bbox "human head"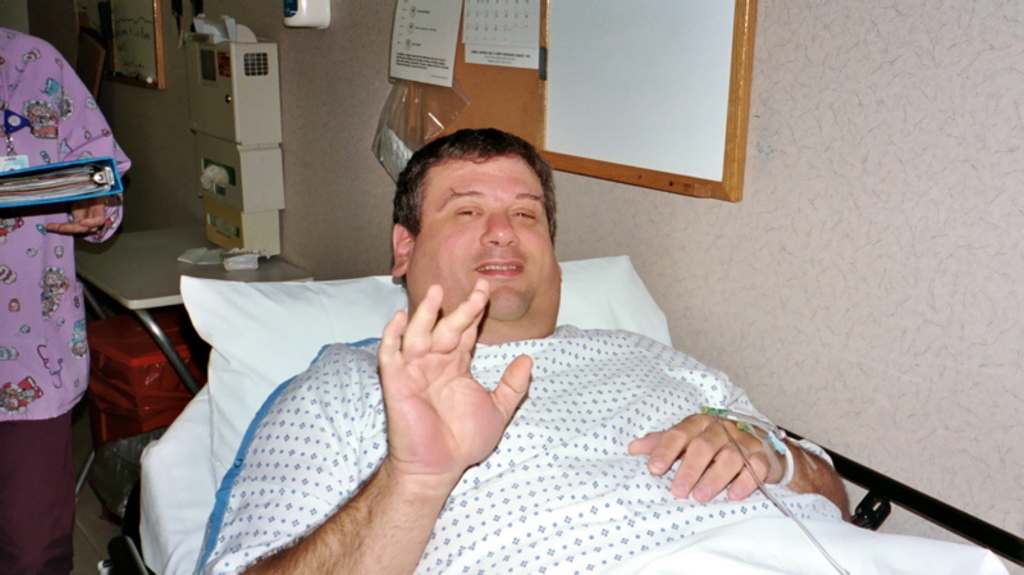
[384,124,572,309]
